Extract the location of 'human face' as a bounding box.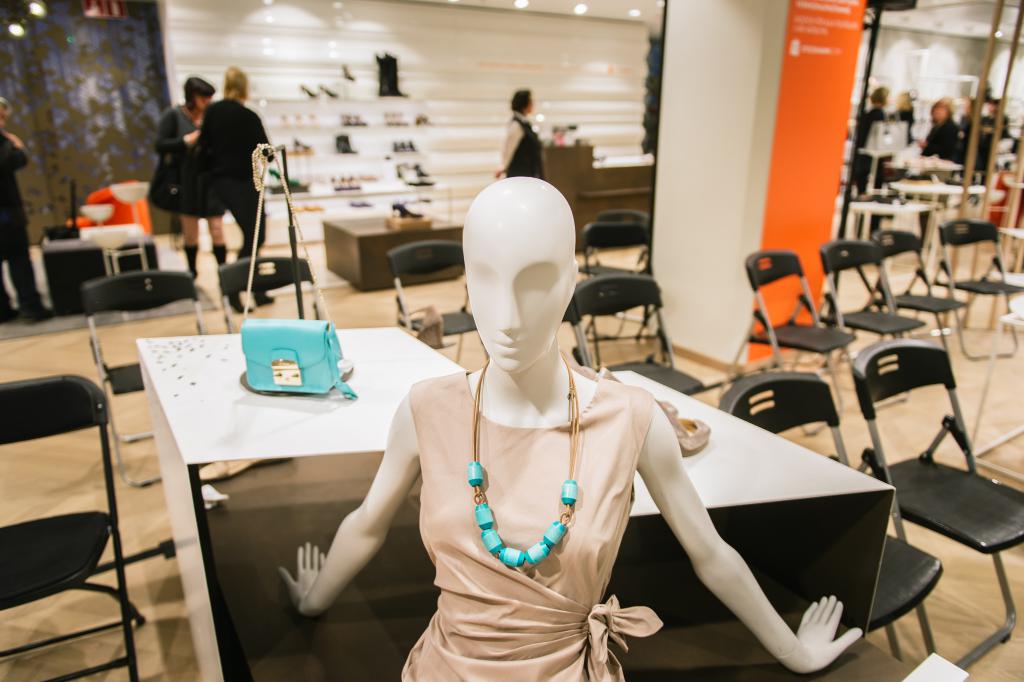
(468,220,574,374).
